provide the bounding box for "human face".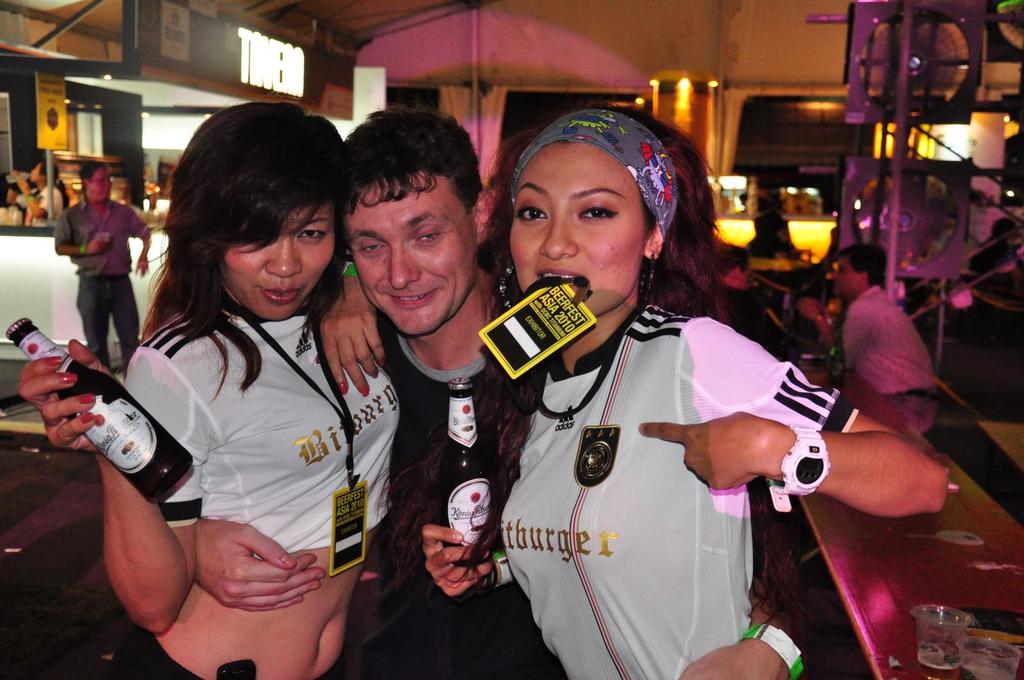
detection(88, 166, 113, 203).
